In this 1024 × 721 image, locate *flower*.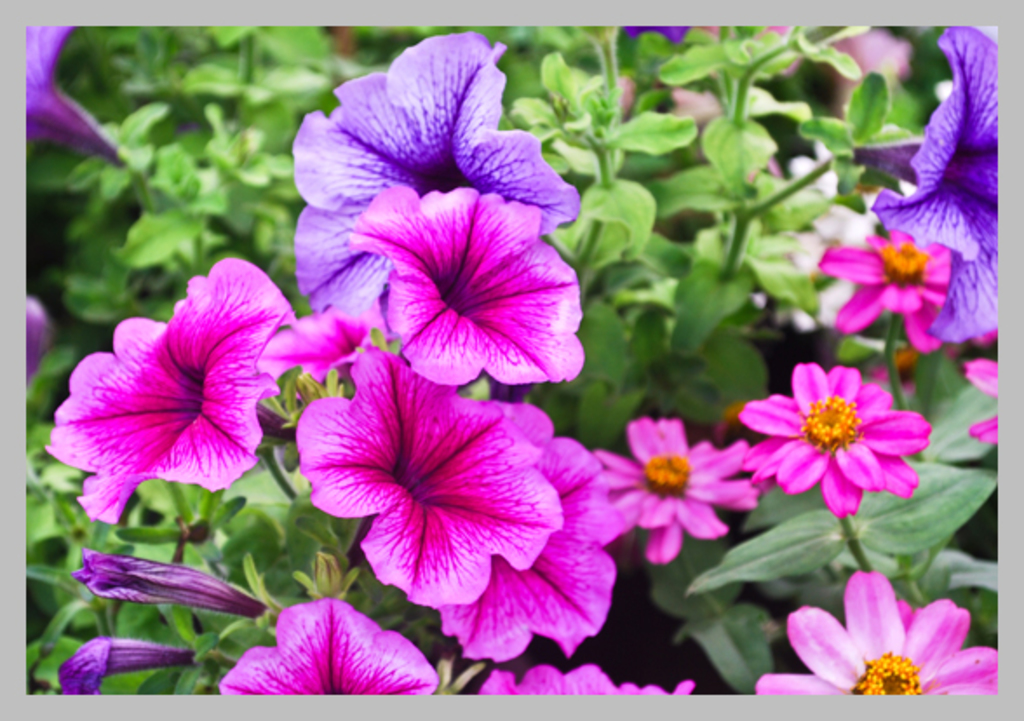
Bounding box: bbox=[214, 596, 442, 698].
